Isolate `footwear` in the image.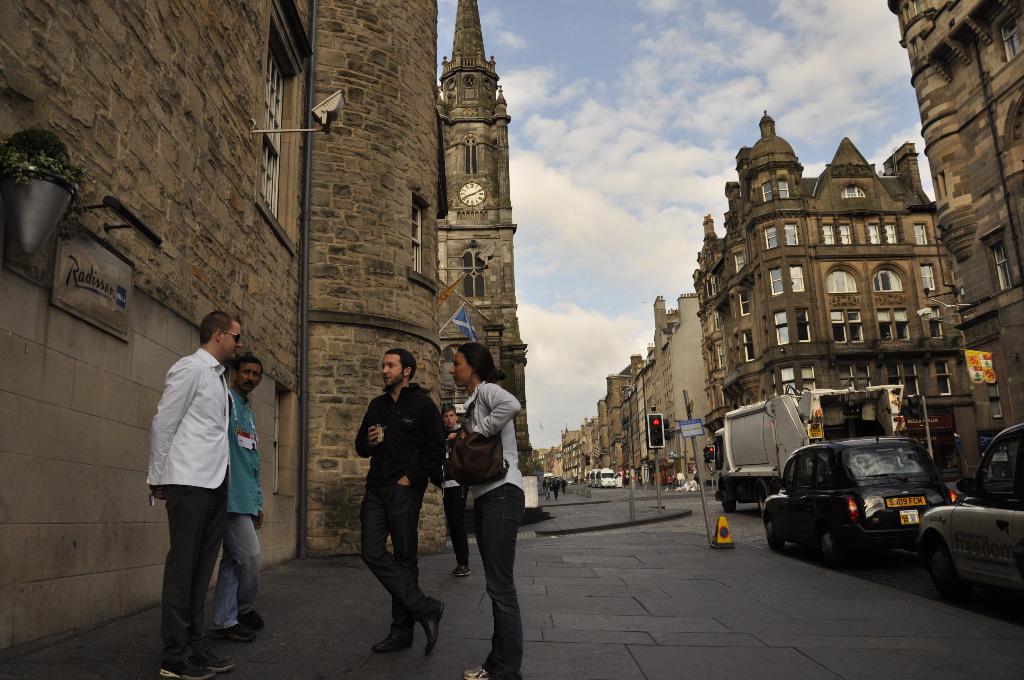
Isolated region: left=416, top=597, right=442, bottom=658.
